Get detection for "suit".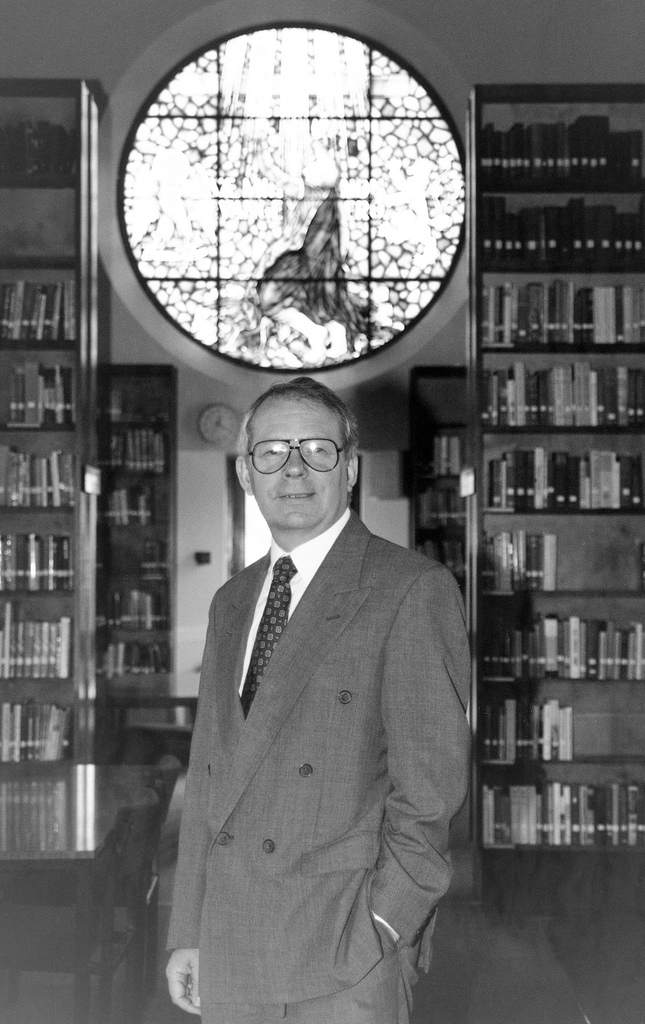
Detection: 167 507 473 1020.
